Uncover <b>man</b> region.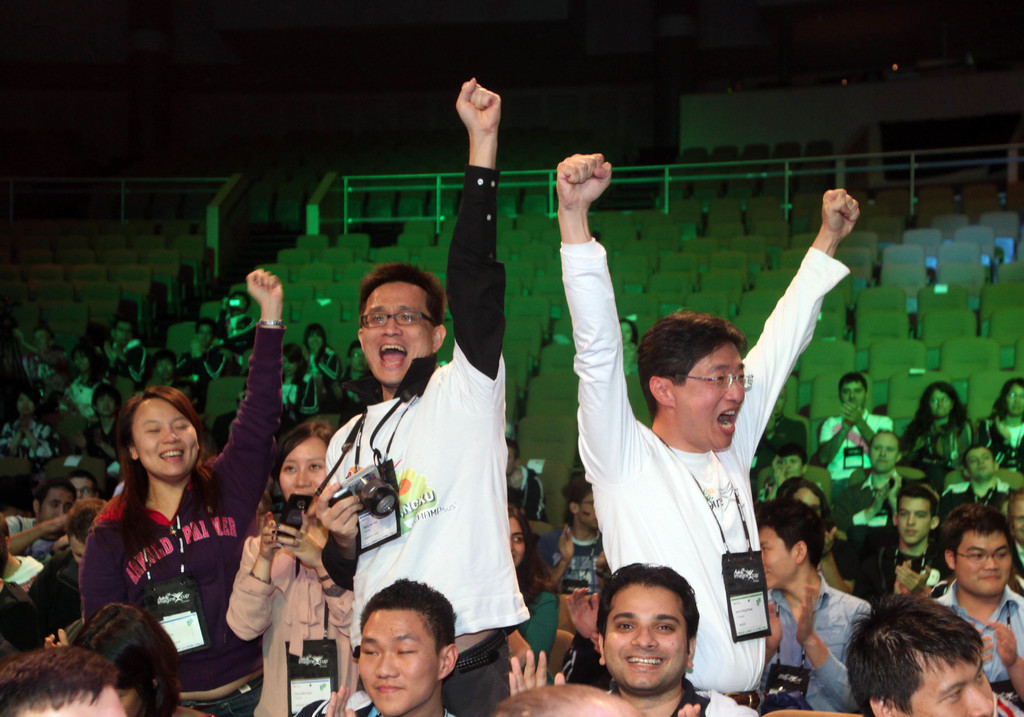
Uncovered: x1=505 y1=440 x2=550 y2=519.
